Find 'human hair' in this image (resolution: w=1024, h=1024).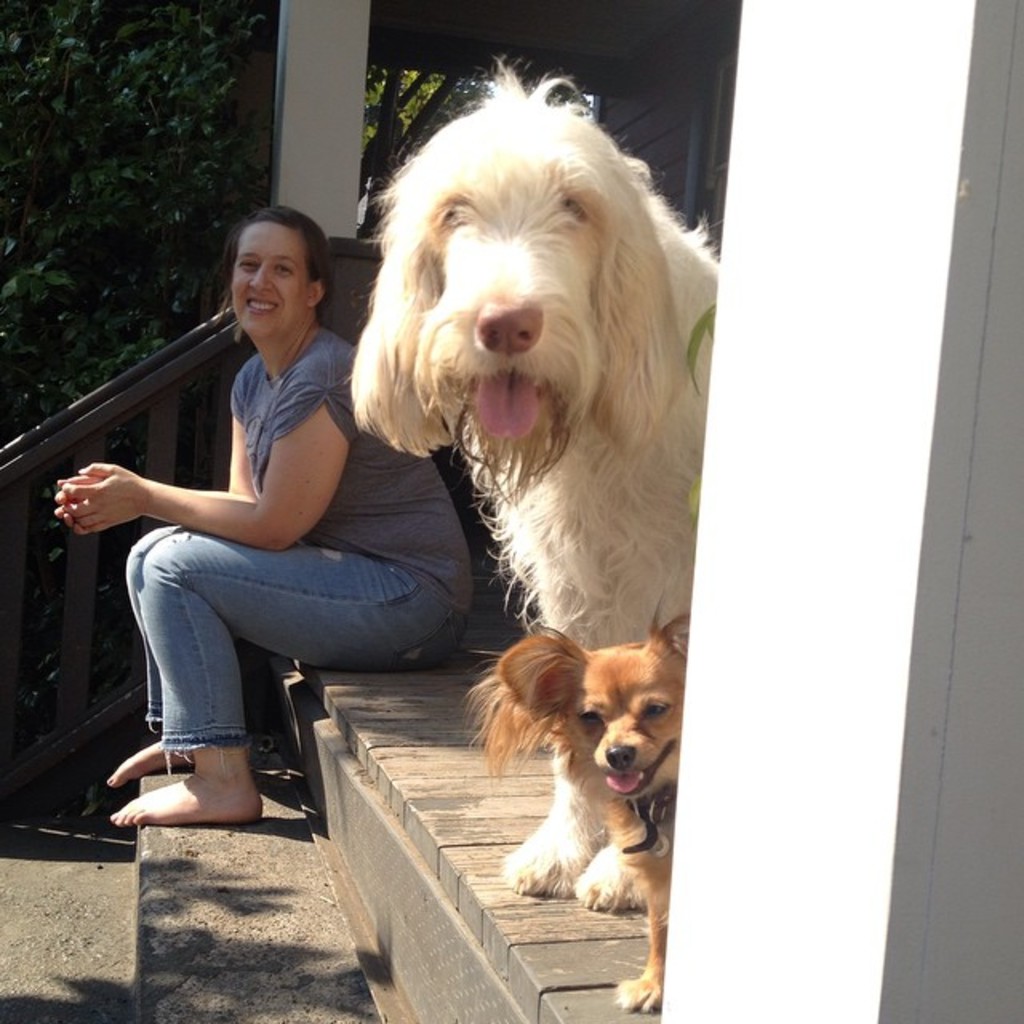
BBox(210, 198, 336, 355).
